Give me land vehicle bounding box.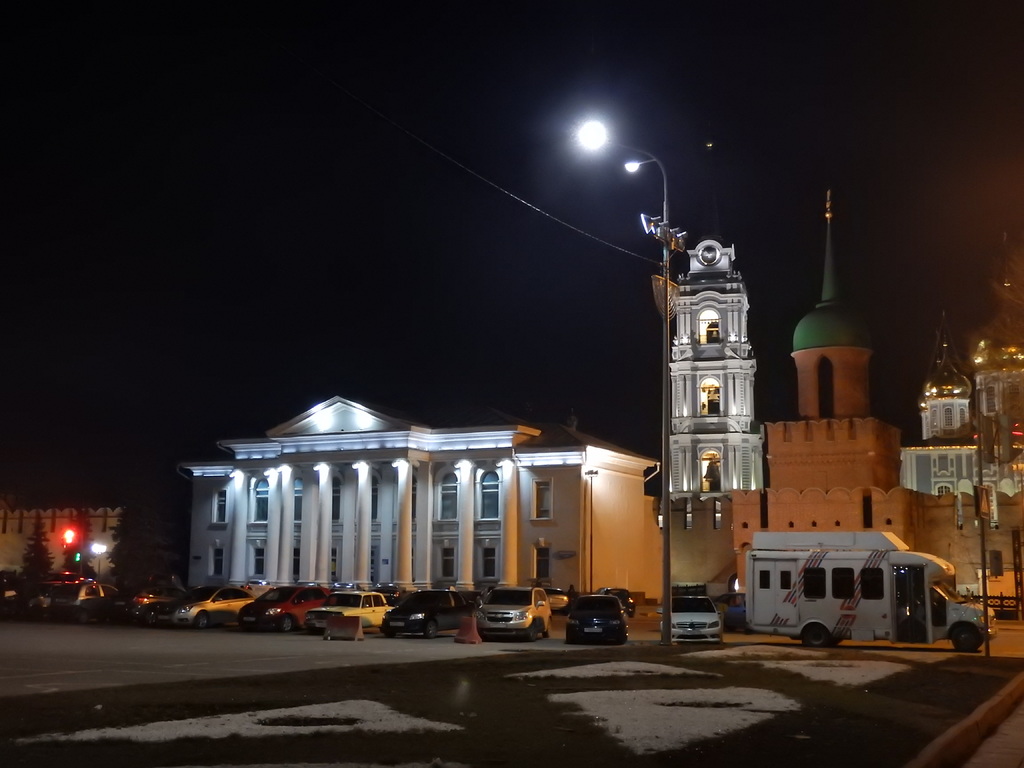
l=770, t=548, r=1002, b=651.
